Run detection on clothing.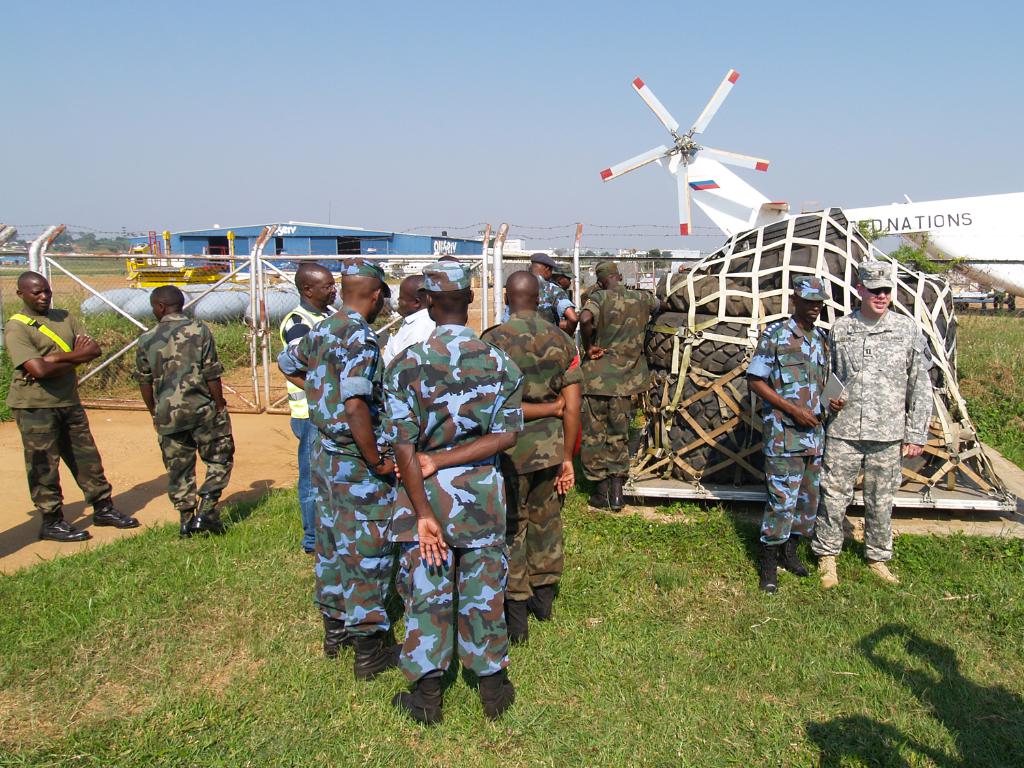
Result: bbox=[541, 282, 568, 330].
